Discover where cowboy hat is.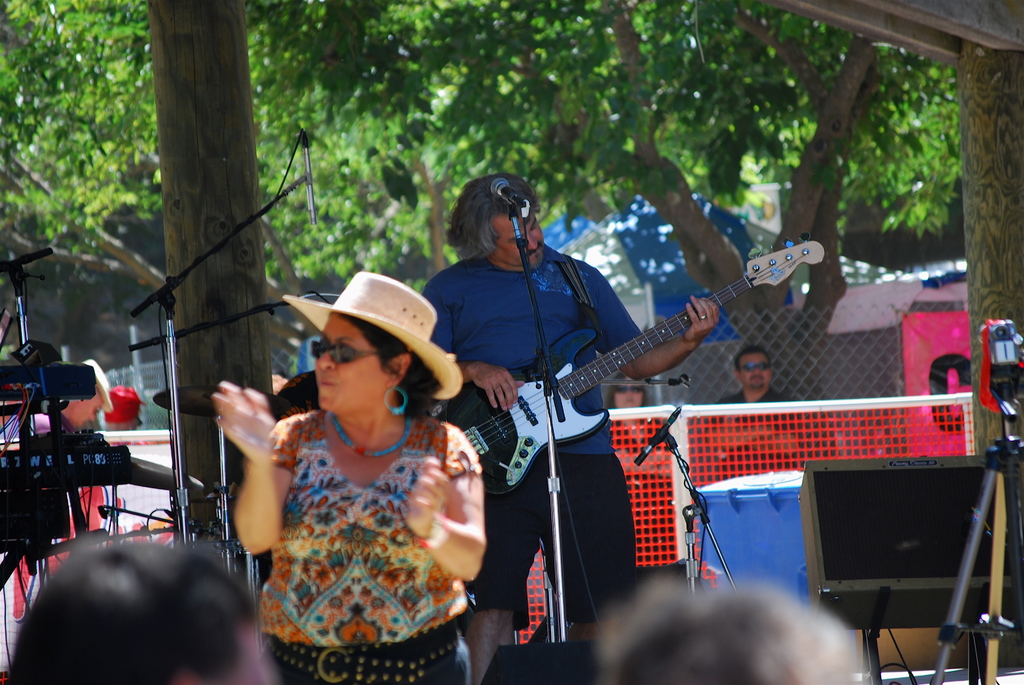
Discovered at (x1=280, y1=271, x2=469, y2=404).
